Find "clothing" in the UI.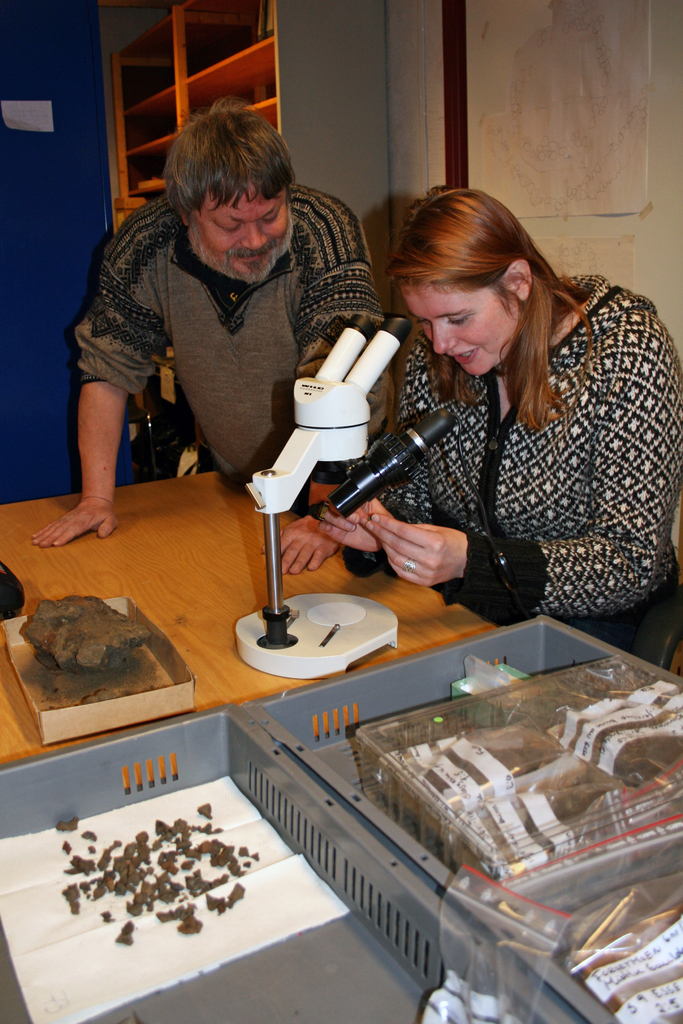
UI element at bbox=(377, 266, 682, 644).
